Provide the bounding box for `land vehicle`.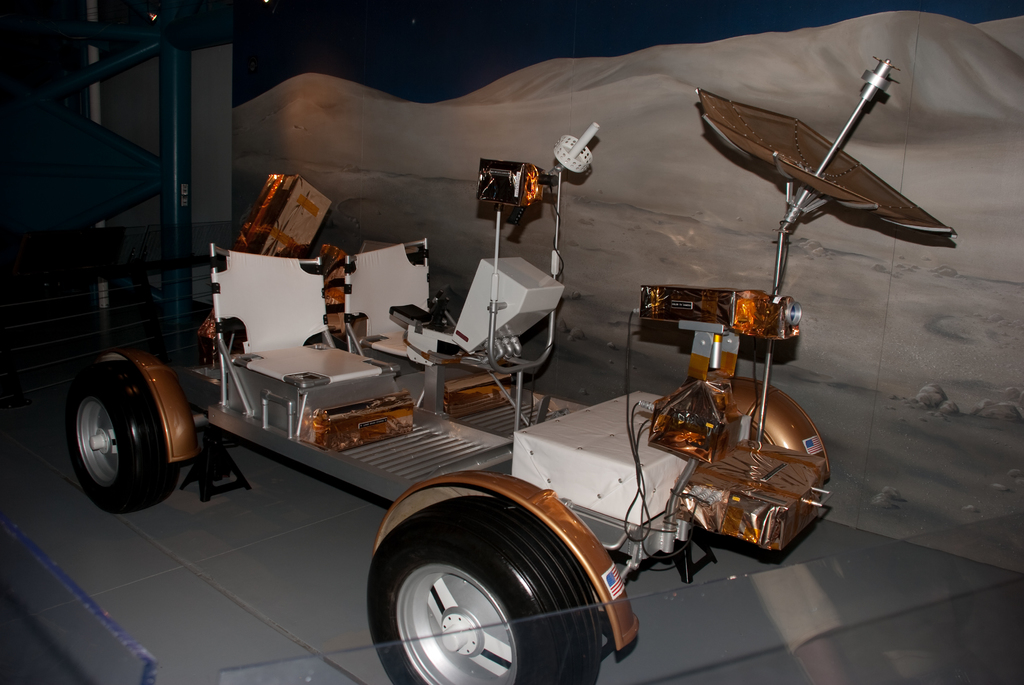
bbox(63, 69, 933, 647).
